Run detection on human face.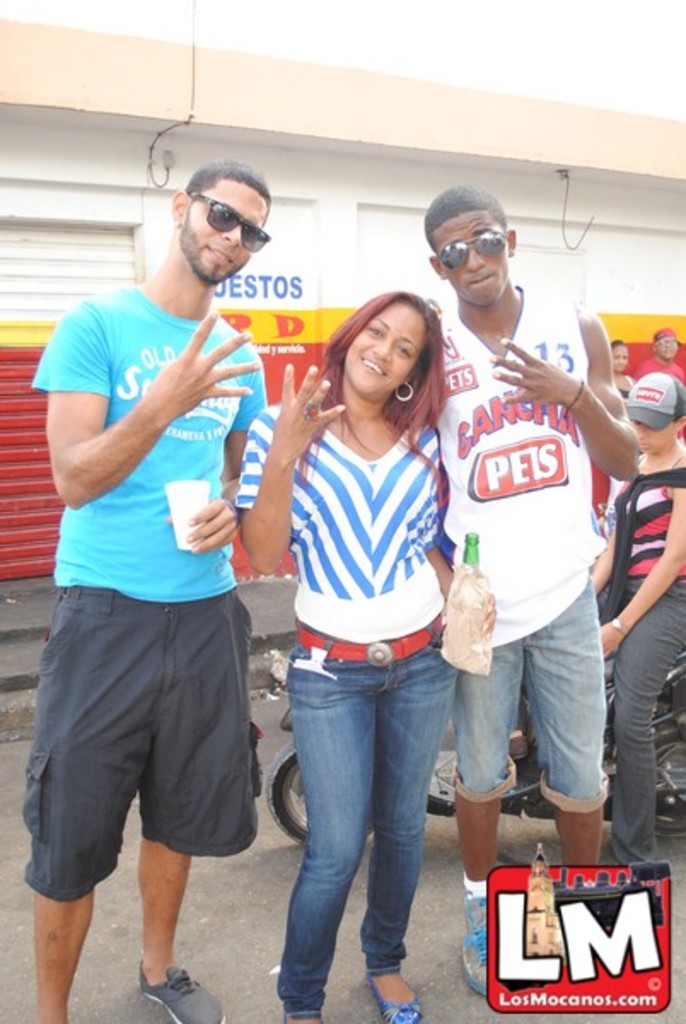
Result: <region>430, 213, 510, 304</region>.
